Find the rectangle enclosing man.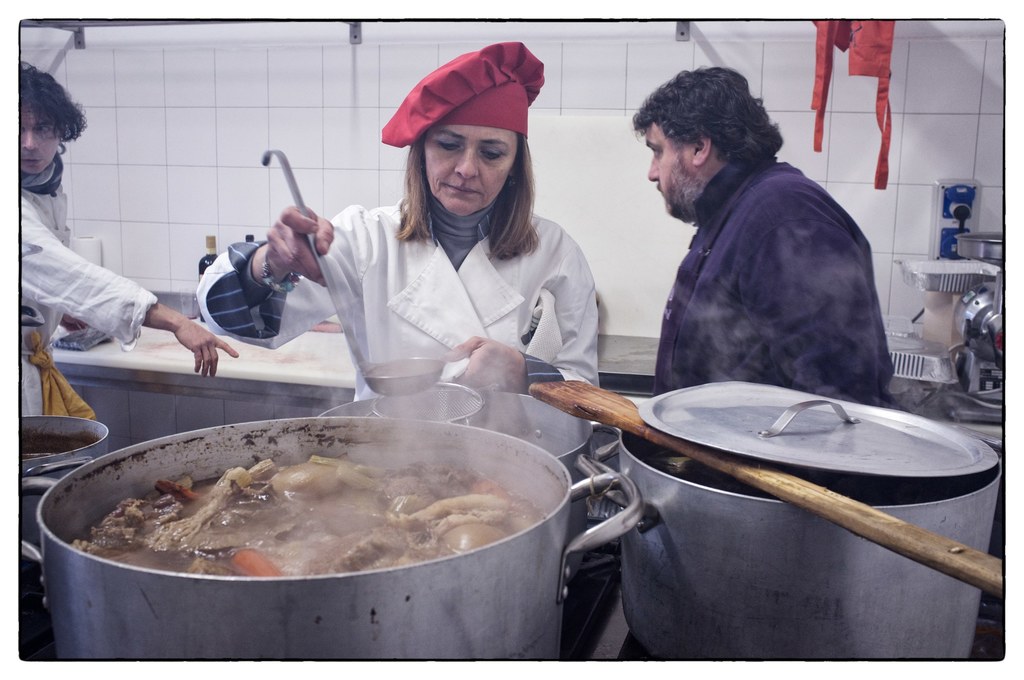
{"x1": 4, "y1": 56, "x2": 241, "y2": 382}.
